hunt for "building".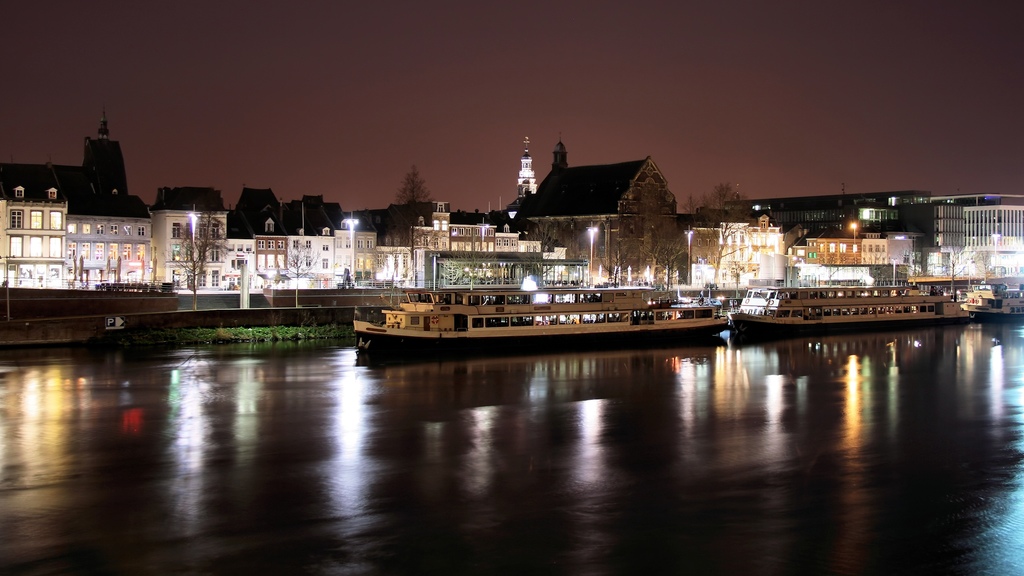
Hunted down at rect(733, 191, 934, 239).
